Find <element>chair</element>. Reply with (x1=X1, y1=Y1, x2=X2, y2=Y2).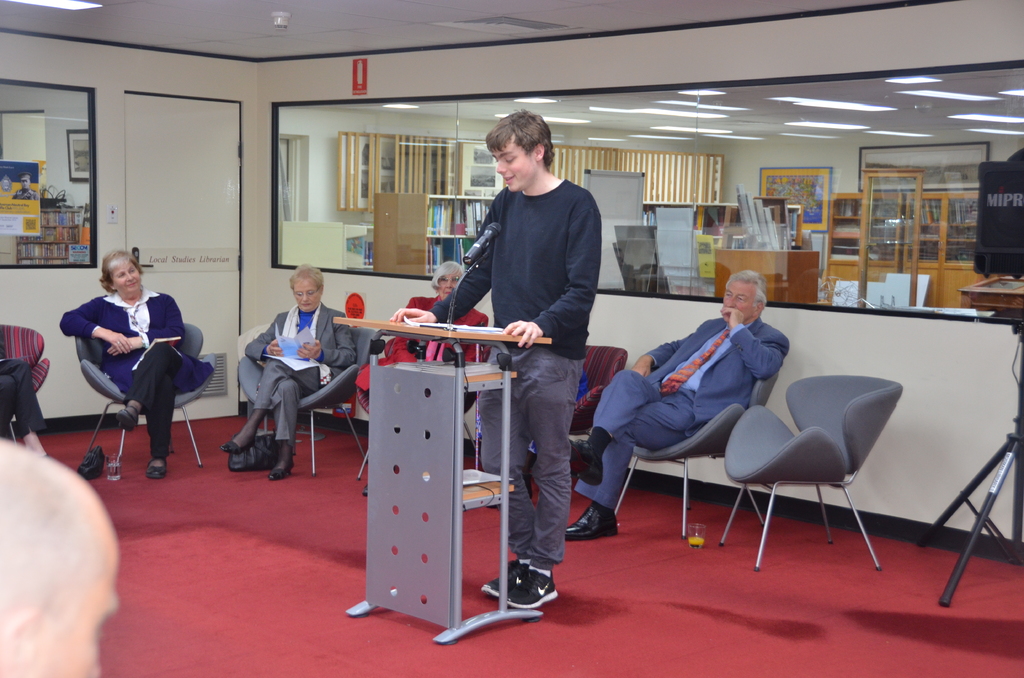
(x1=0, y1=323, x2=54, y2=445).
